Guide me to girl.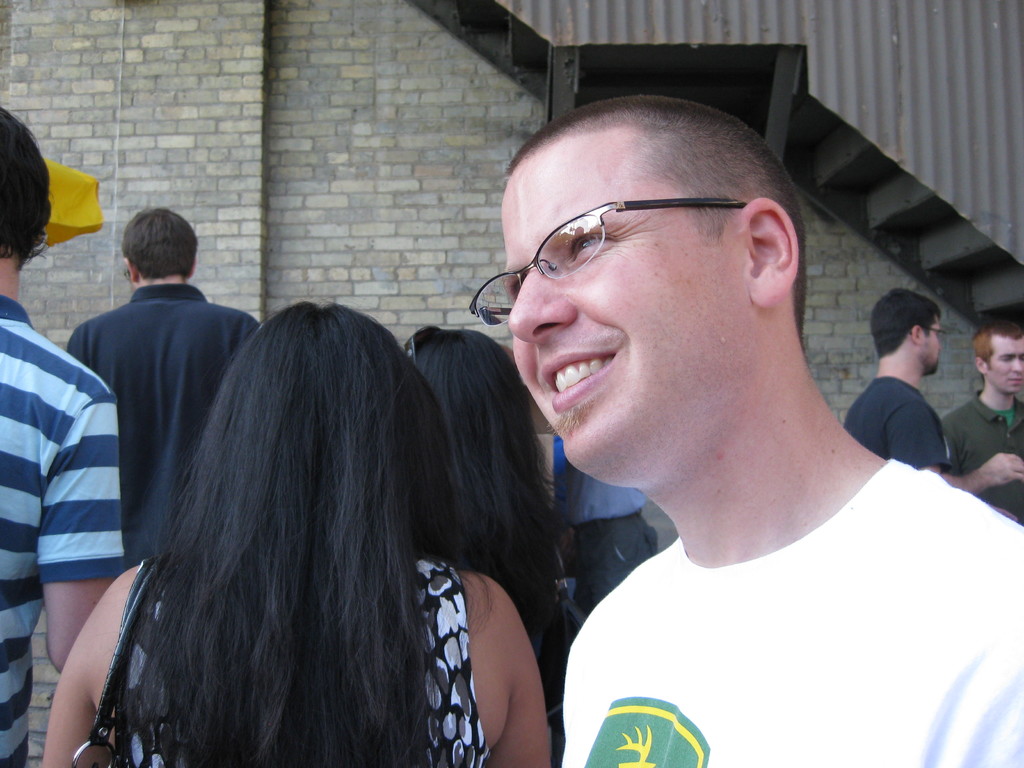
Guidance: {"x1": 42, "y1": 301, "x2": 550, "y2": 767}.
